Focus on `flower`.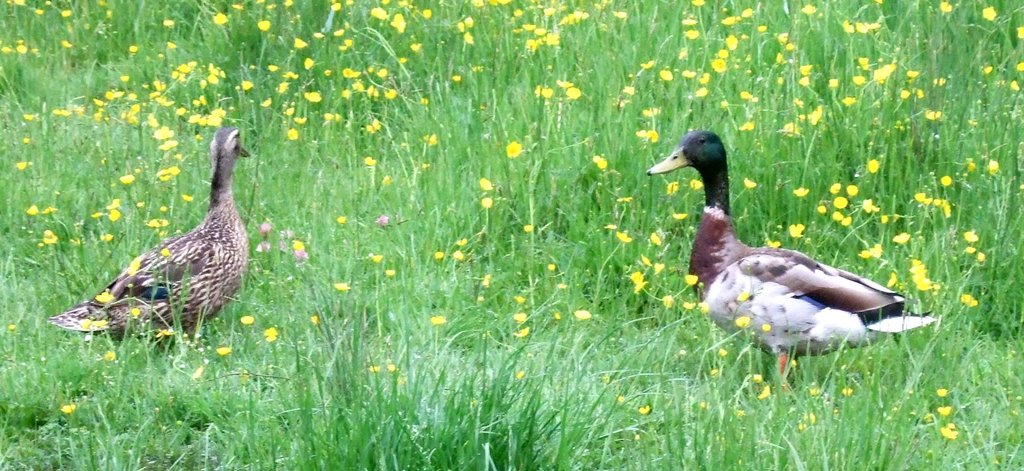
Focused at locate(258, 220, 274, 227).
